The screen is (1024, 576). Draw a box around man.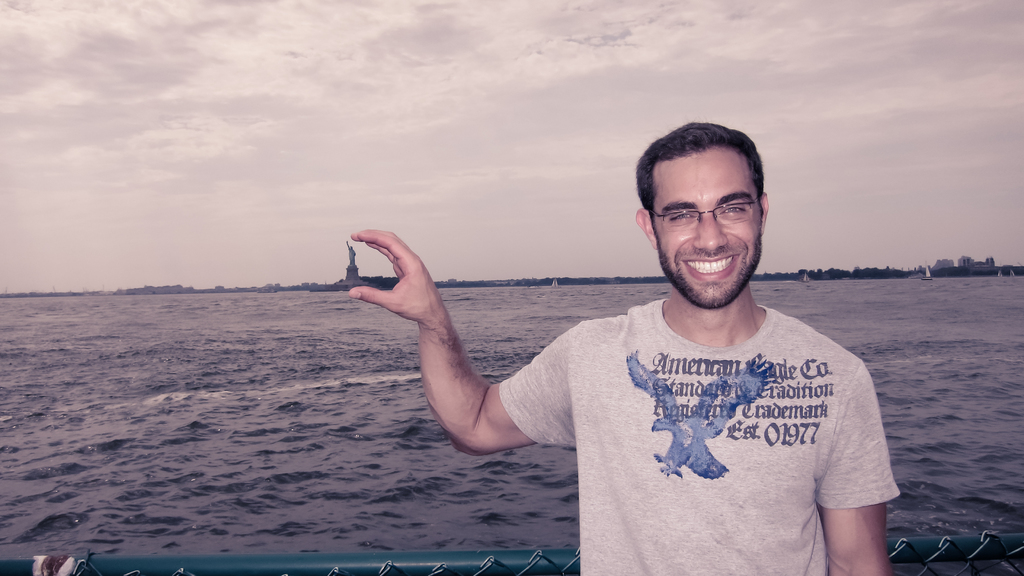
{"x1": 400, "y1": 122, "x2": 888, "y2": 559}.
